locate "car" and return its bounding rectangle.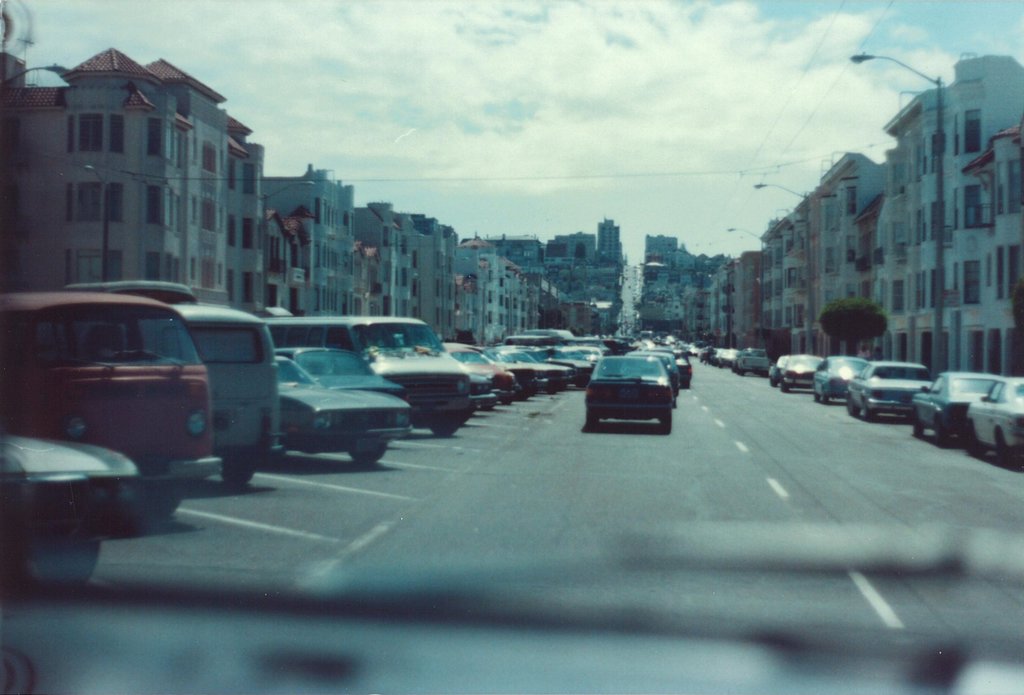
586/359/674/424.
